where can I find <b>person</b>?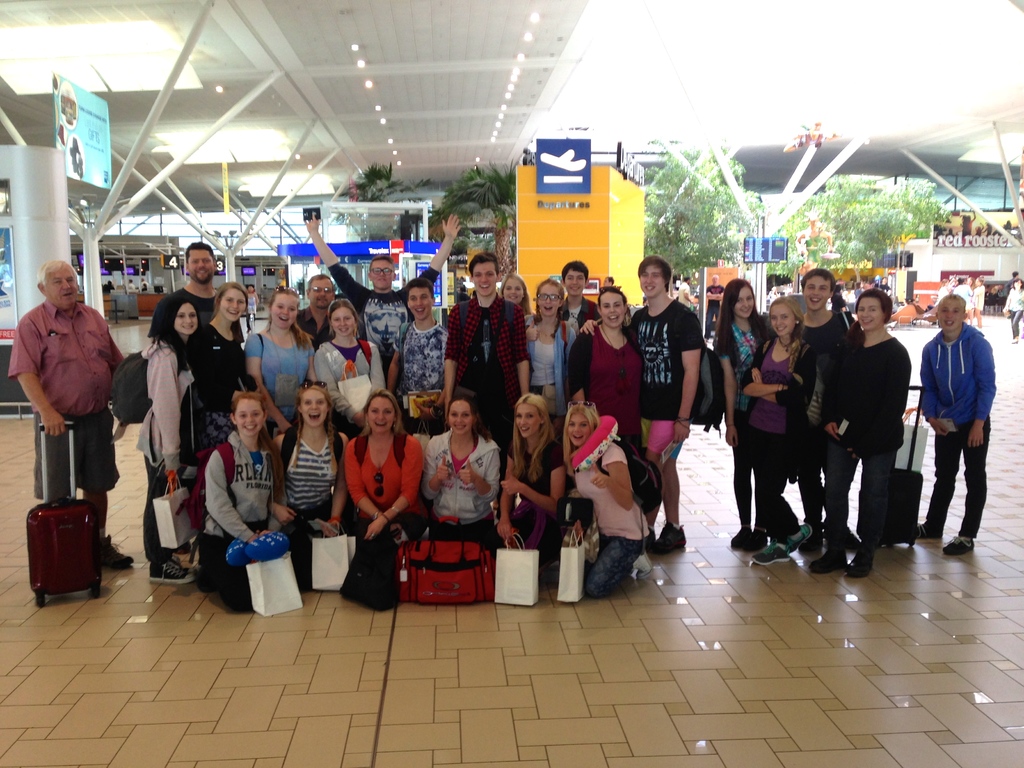
You can find it at pyautogui.locateOnScreen(748, 291, 832, 563).
